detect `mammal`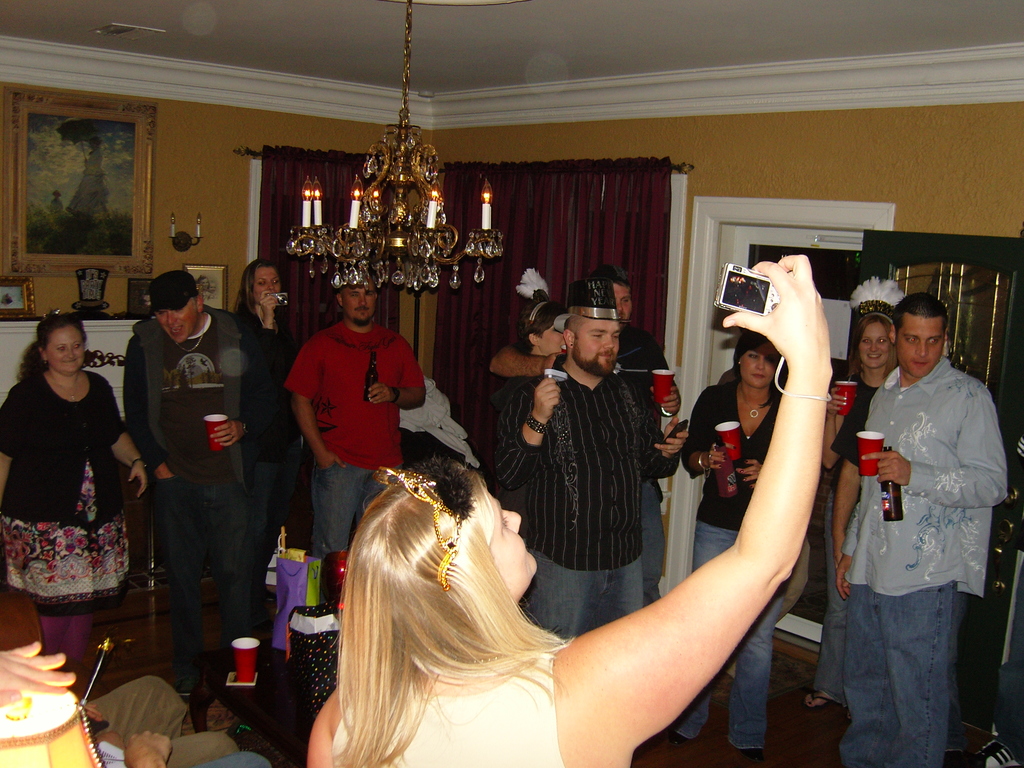
bbox=(232, 253, 299, 675)
